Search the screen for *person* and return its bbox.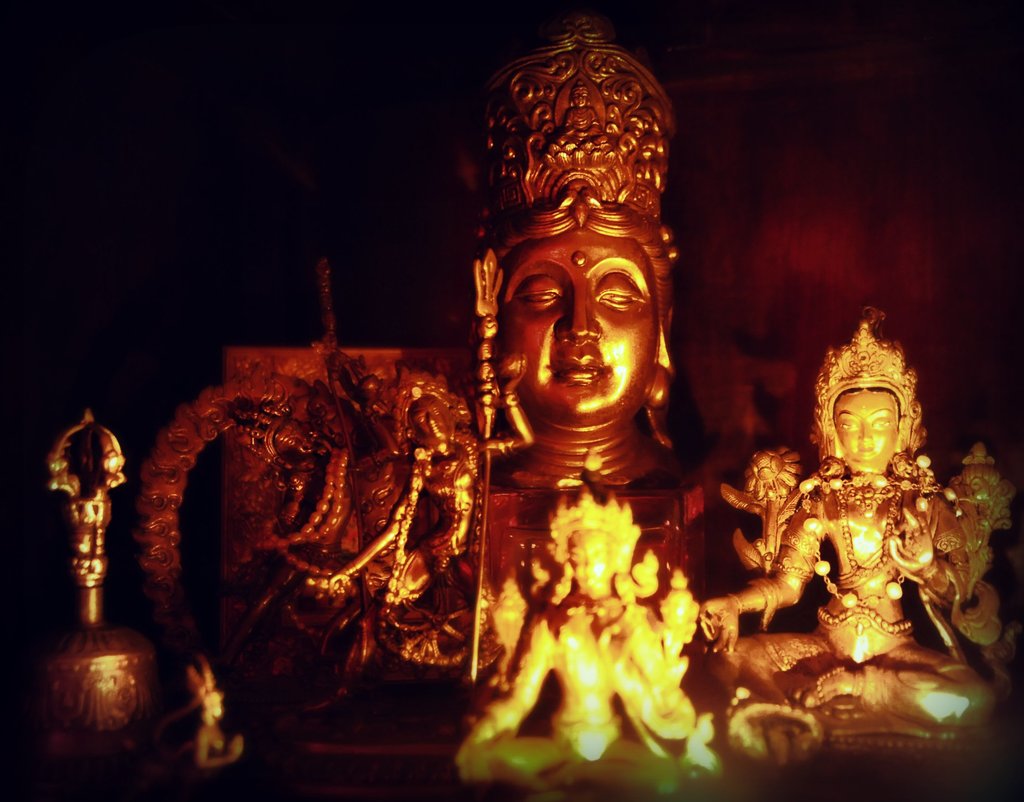
Found: <region>732, 297, 986, 725</region>.
